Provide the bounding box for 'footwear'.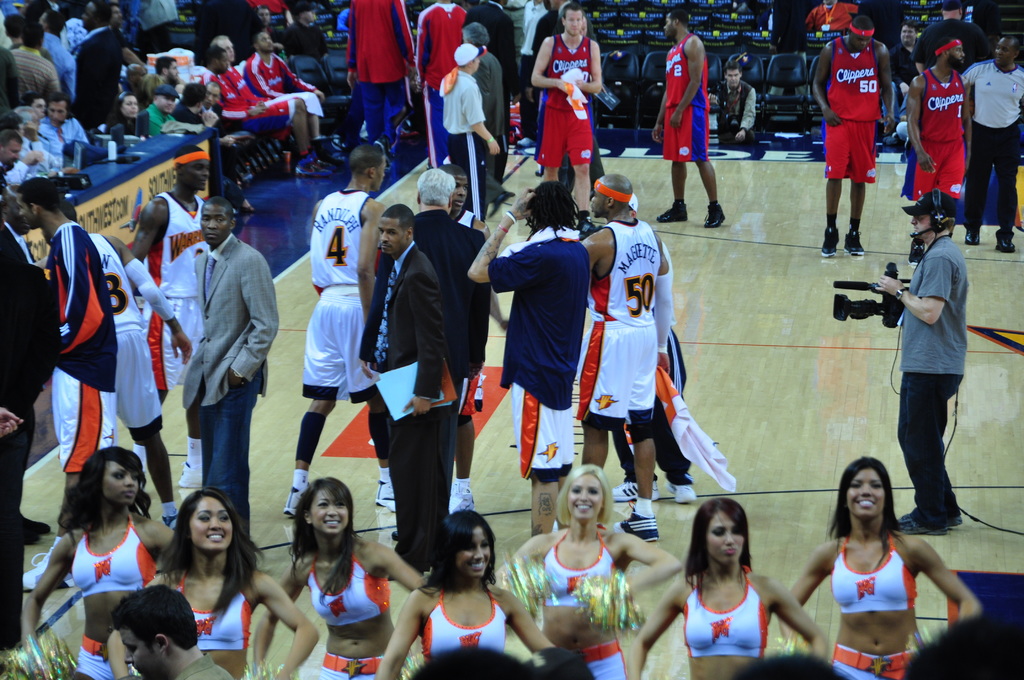
BBox(991, 227, 1018, 253).
